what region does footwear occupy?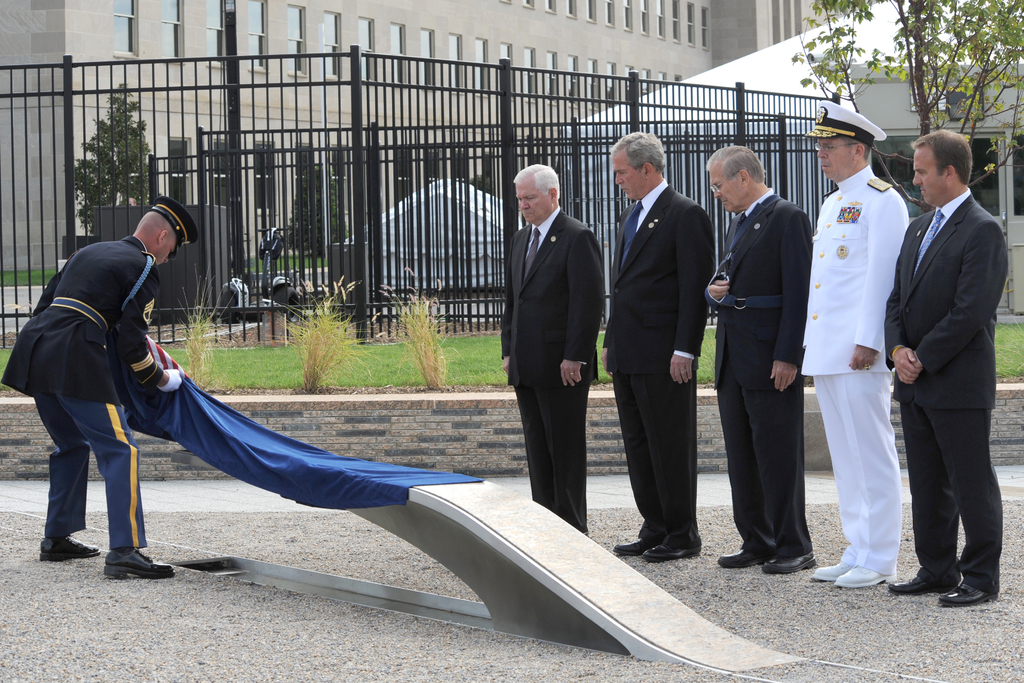
36, 536, 99, 563.
